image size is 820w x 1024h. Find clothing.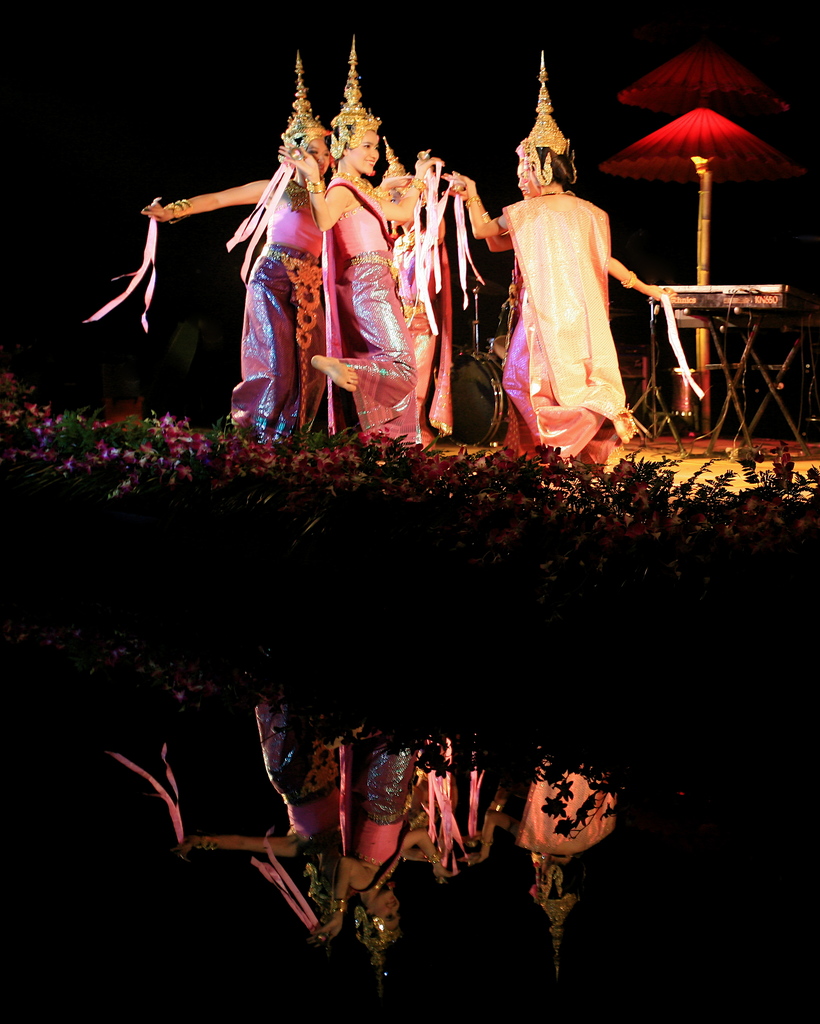
rect(503, 131, 648, 410).
